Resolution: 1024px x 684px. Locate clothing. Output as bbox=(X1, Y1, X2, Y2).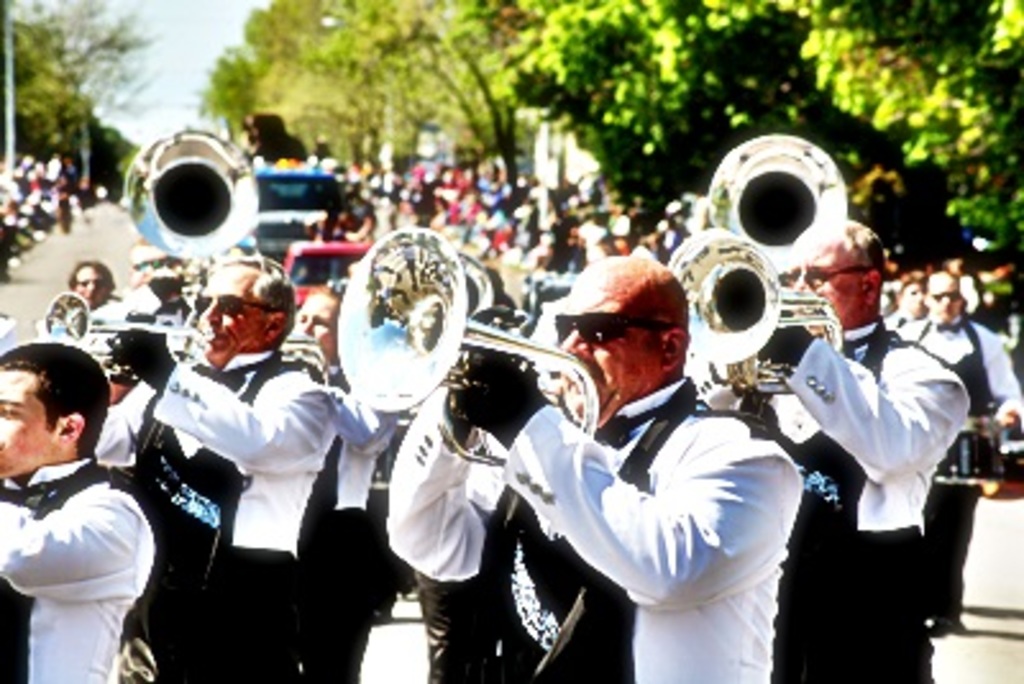
bbox=(760, 213, 988, 674).
